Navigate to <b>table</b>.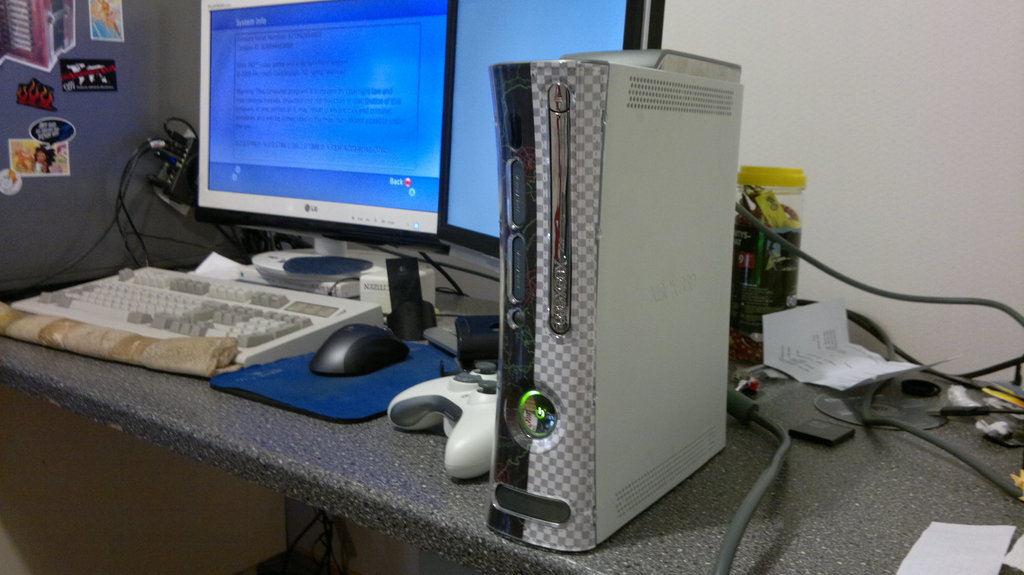
Navigation target: select_region(0, 237, 1023, 574).
